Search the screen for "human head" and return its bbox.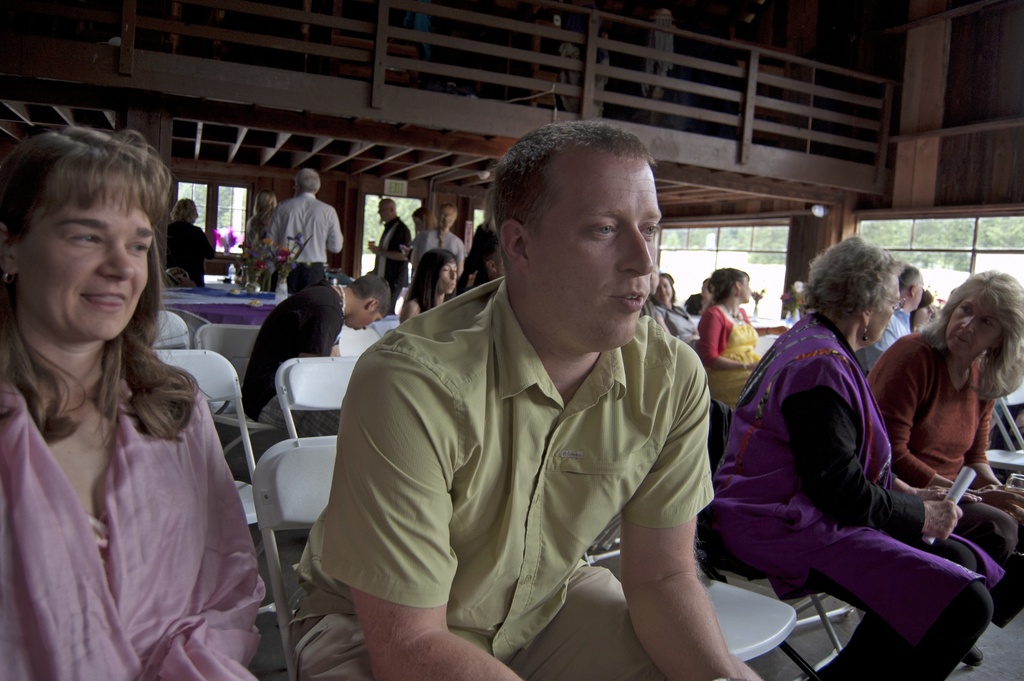
Found: pyautogui.locateOnScreen(489, 117, 681, 336).
